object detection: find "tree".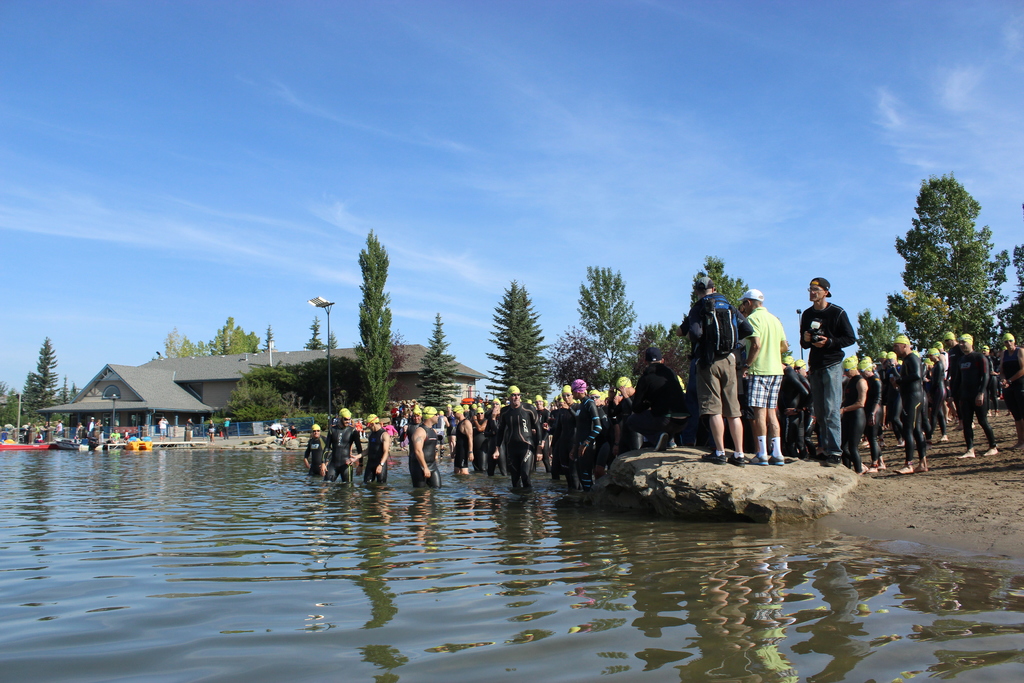
bbox=[692, 248, 755, 314].
